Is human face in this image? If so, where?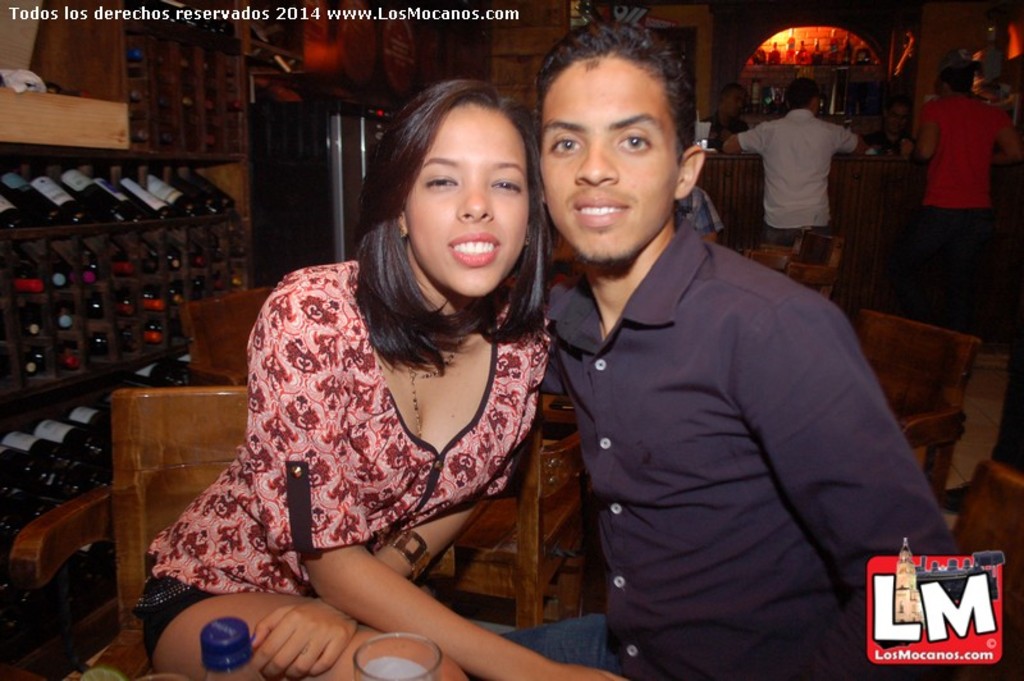
Yes, at {"x1": 534, "y1": 56, "x2": 684, "y2": 262}.
